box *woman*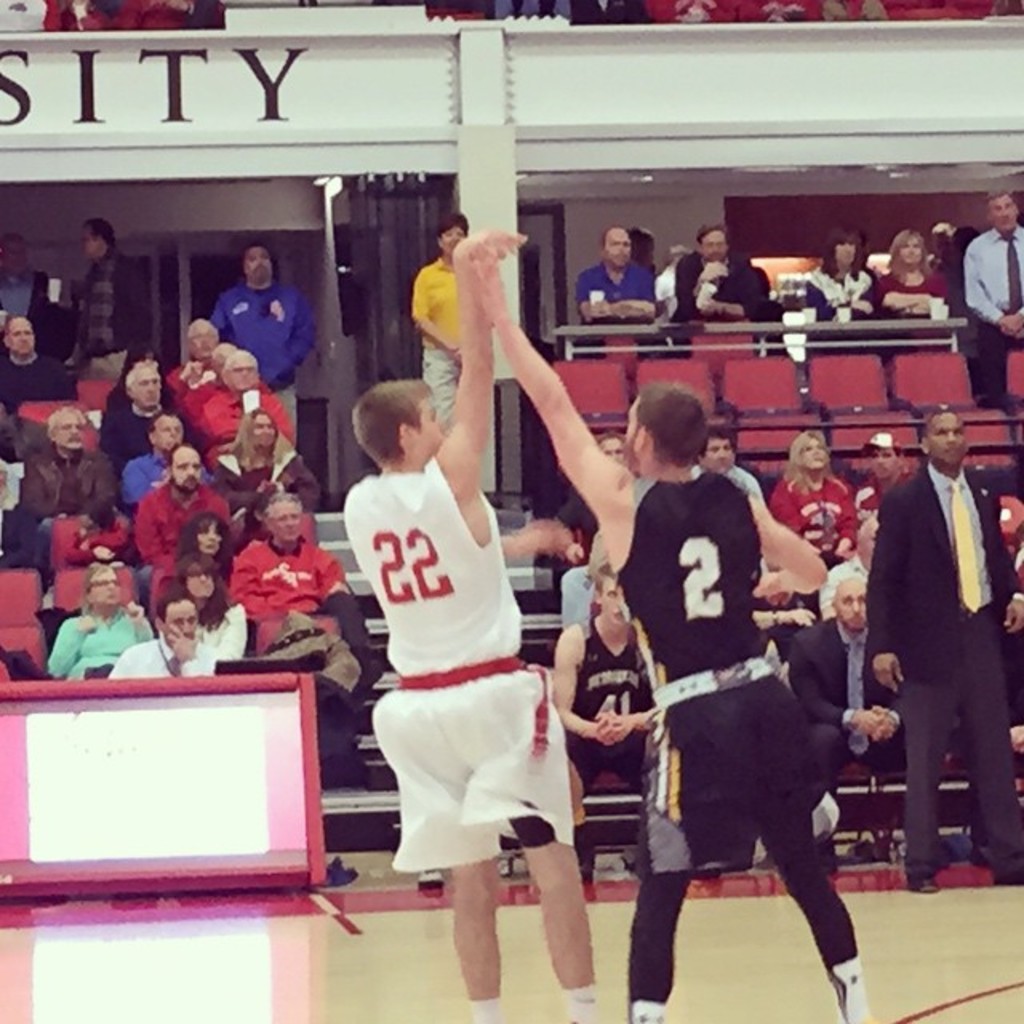
pyautogui.locateOnScreen(104, 346, 173, 419)
